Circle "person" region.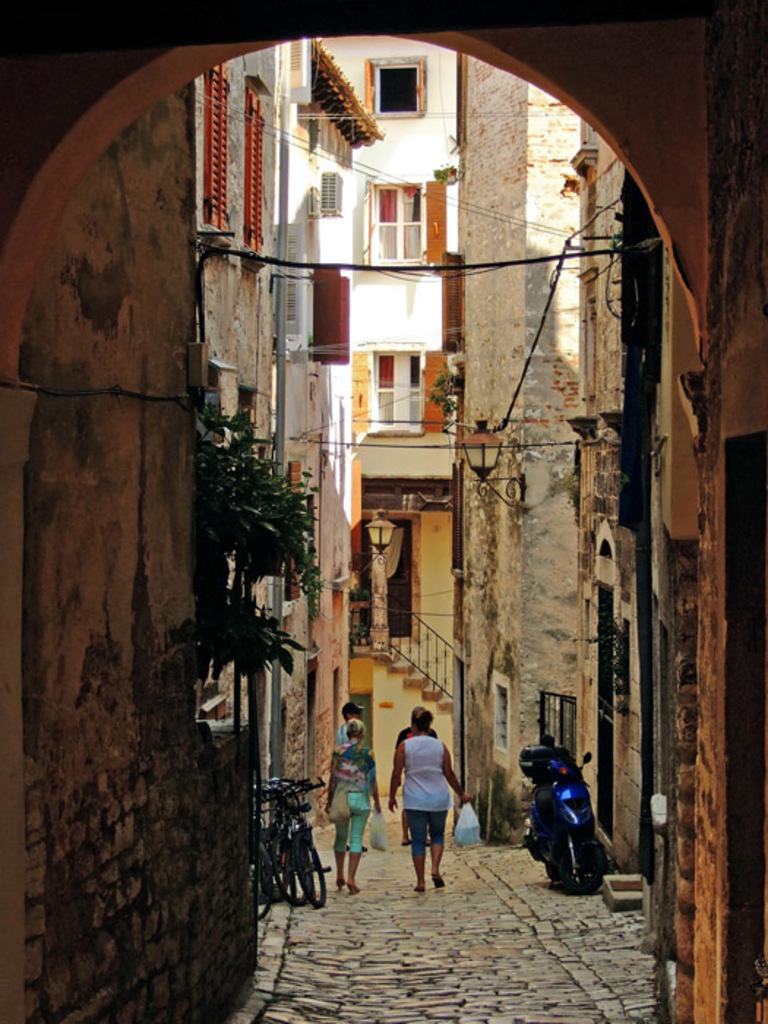
Region: bbox=[325, 714, 380, 894].
